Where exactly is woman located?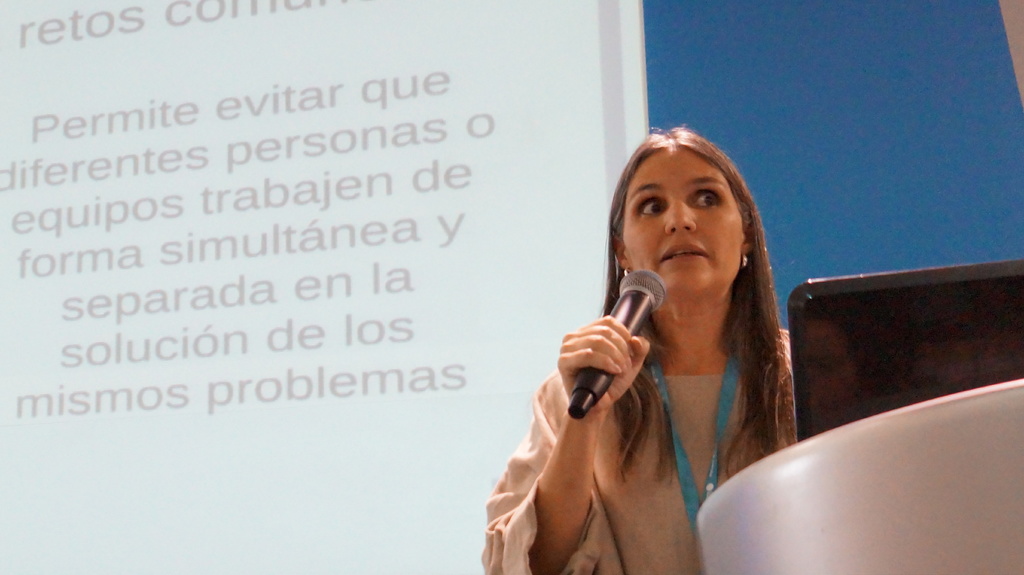
Its bounding box is BBox(486, 108, 851, 574).
